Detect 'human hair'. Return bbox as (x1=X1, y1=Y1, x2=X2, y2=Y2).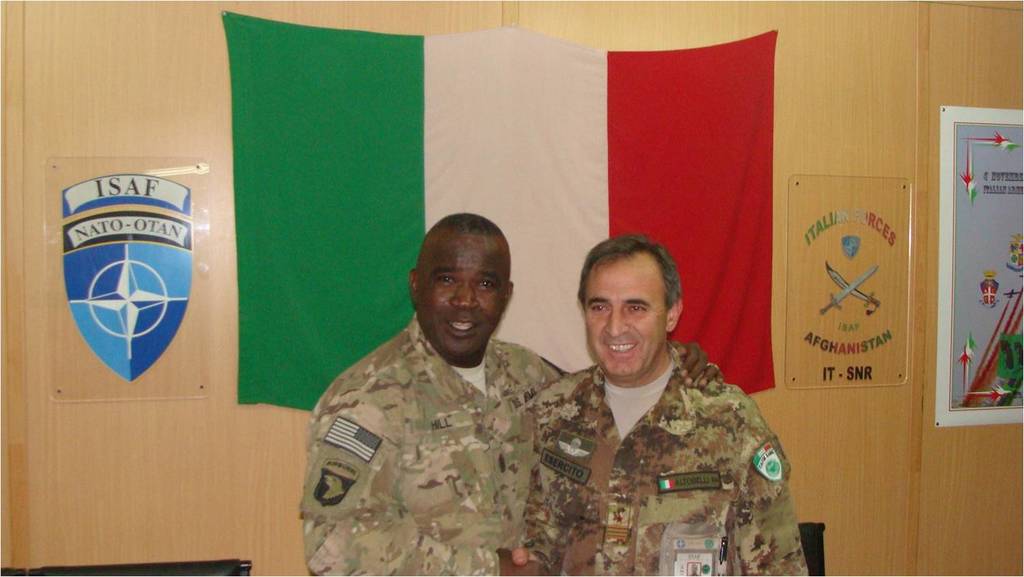
(x1=576, y1=237, x2=679, y2=336).
